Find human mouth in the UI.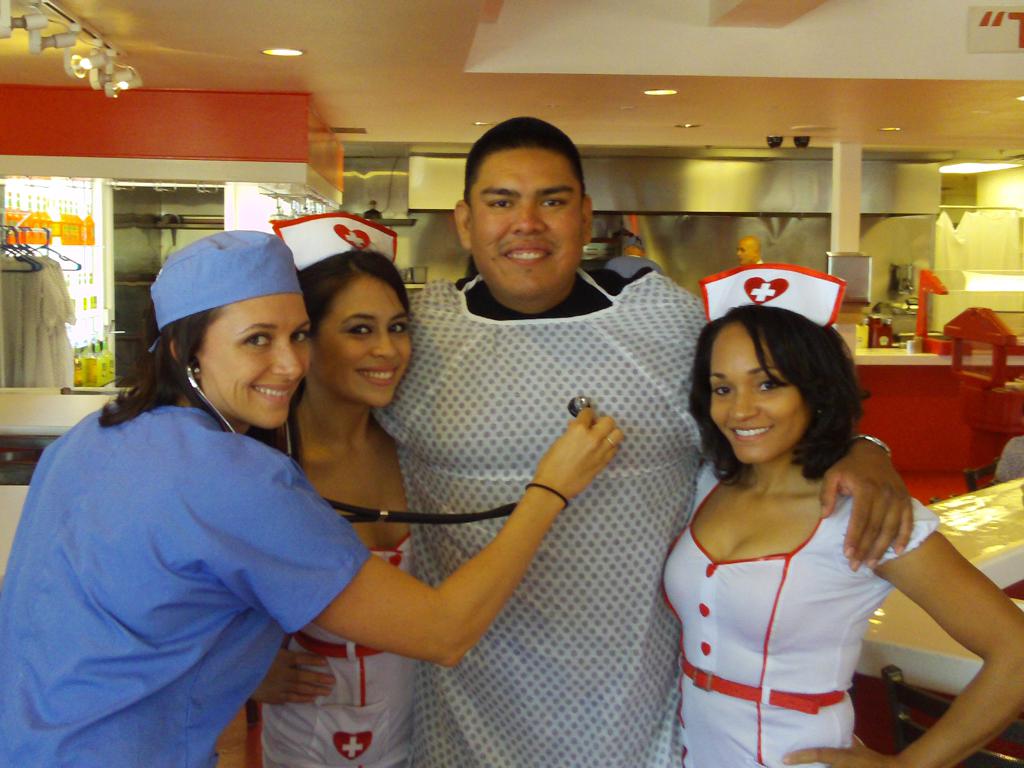
UI element at <bbox>353, 356, 399, 380</bbox>.
